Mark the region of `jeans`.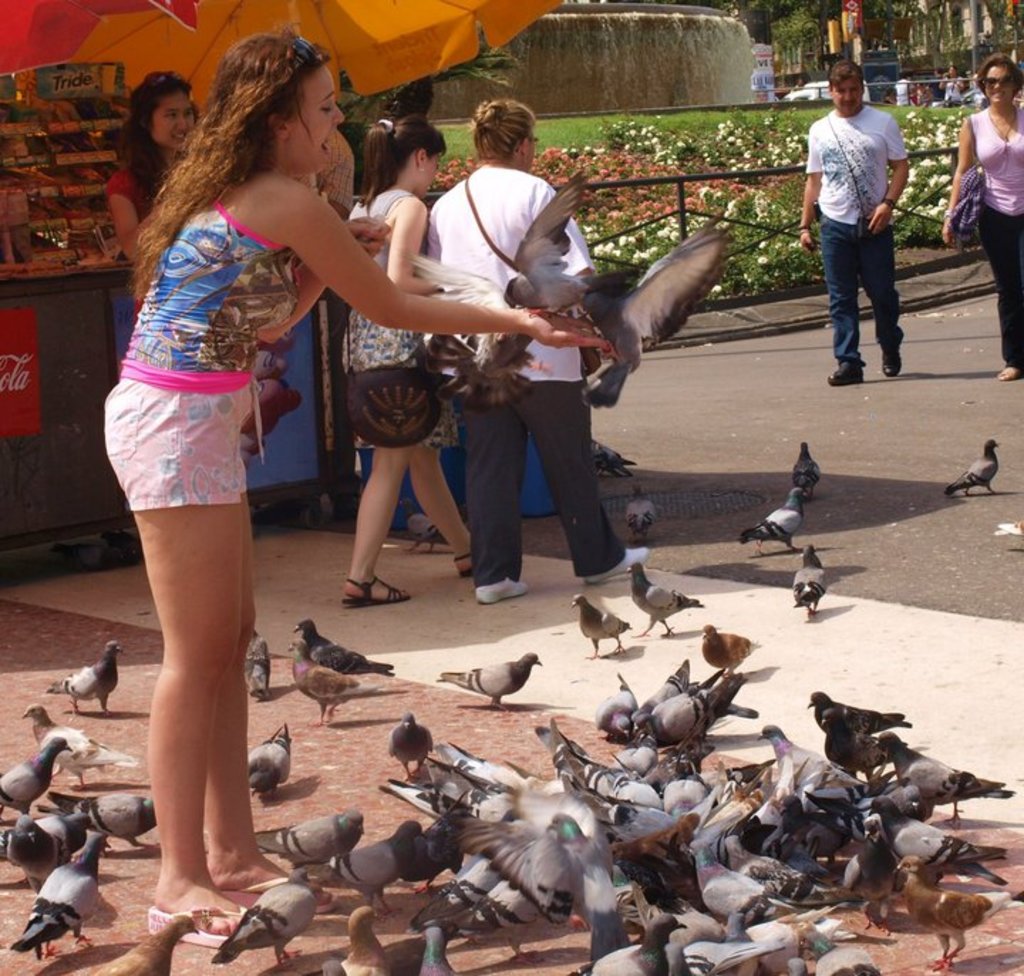
Region: region(816, 211, 902, 360).
